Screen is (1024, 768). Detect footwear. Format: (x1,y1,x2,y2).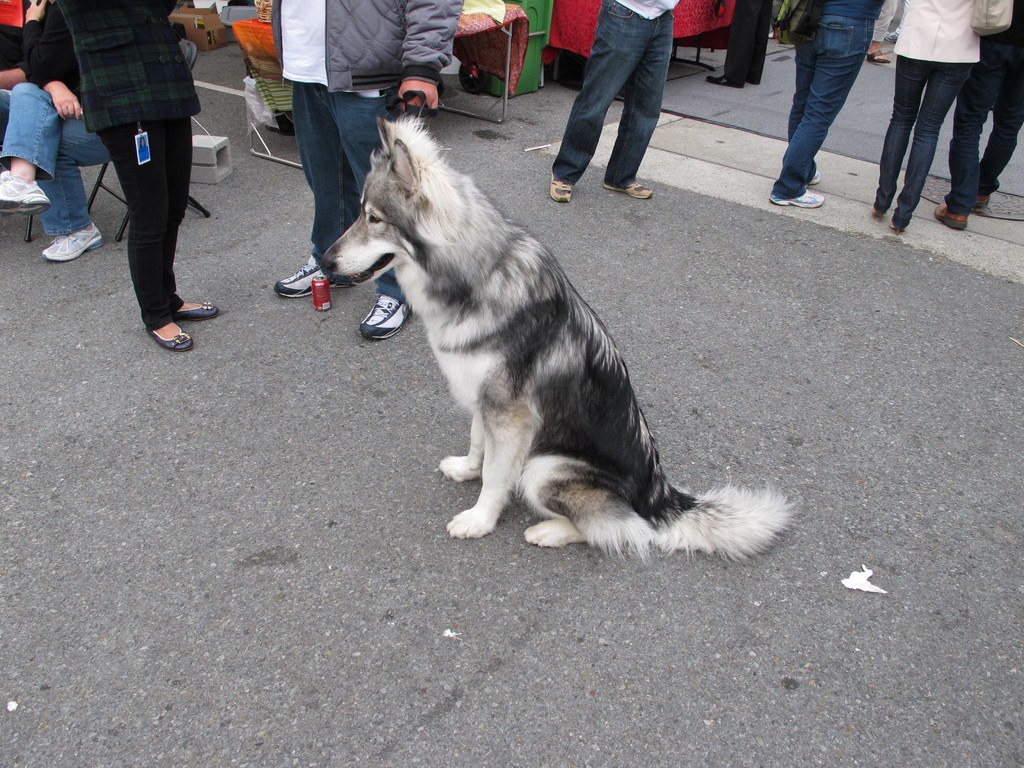
(973,195,991,209).
